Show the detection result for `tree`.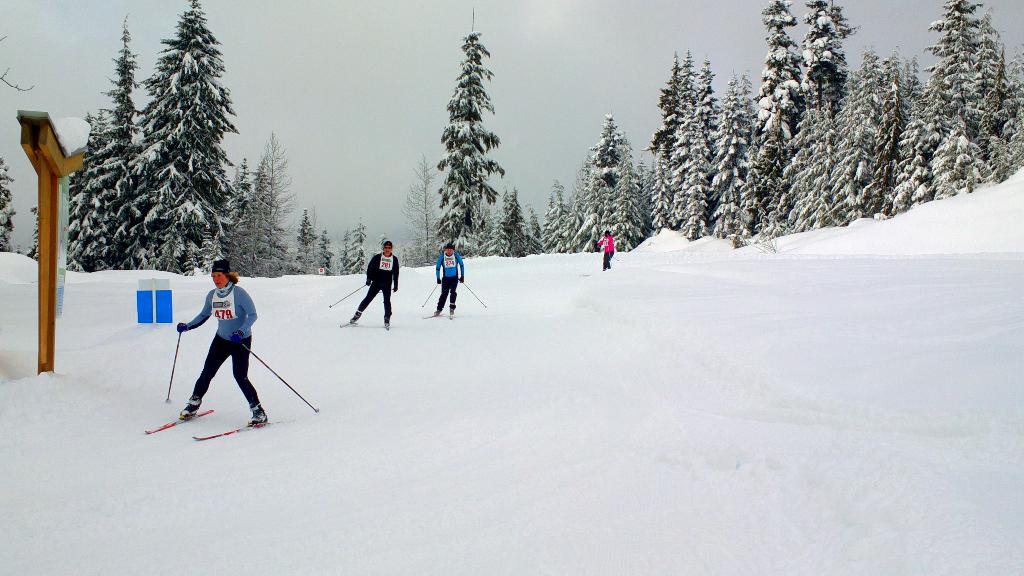
0,155,15,251.
